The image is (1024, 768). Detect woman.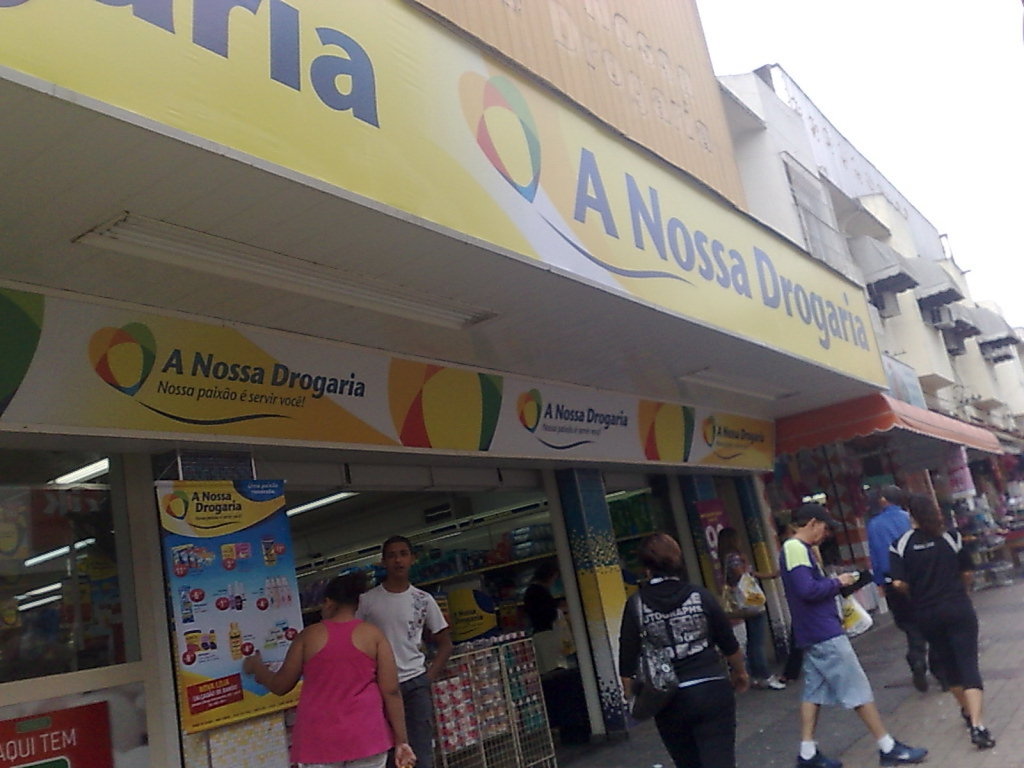
Detection: rect(726, 552, 783, 685).
